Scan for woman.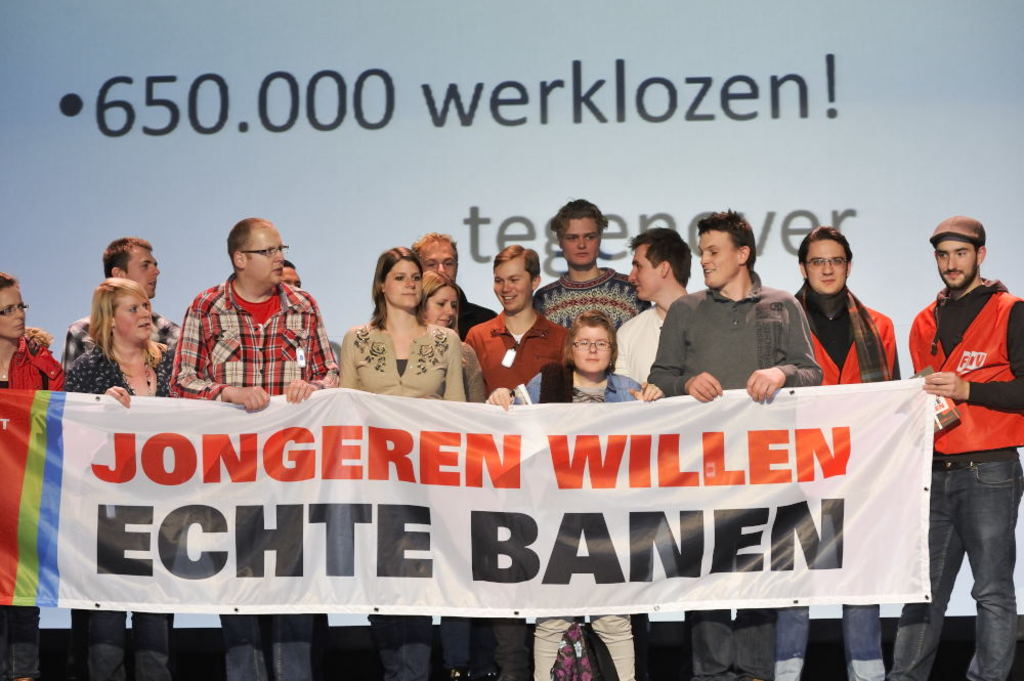
Scan result: [493, 312, 670, 680].
